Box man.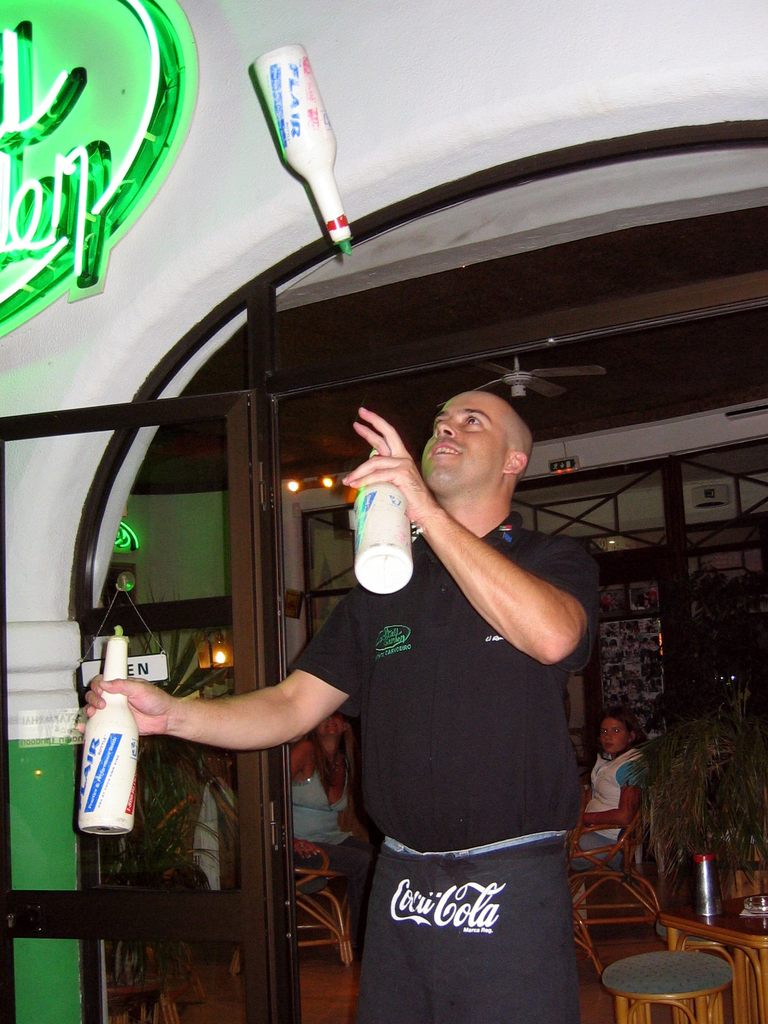
bbox=(184, 345, 614, 989).
